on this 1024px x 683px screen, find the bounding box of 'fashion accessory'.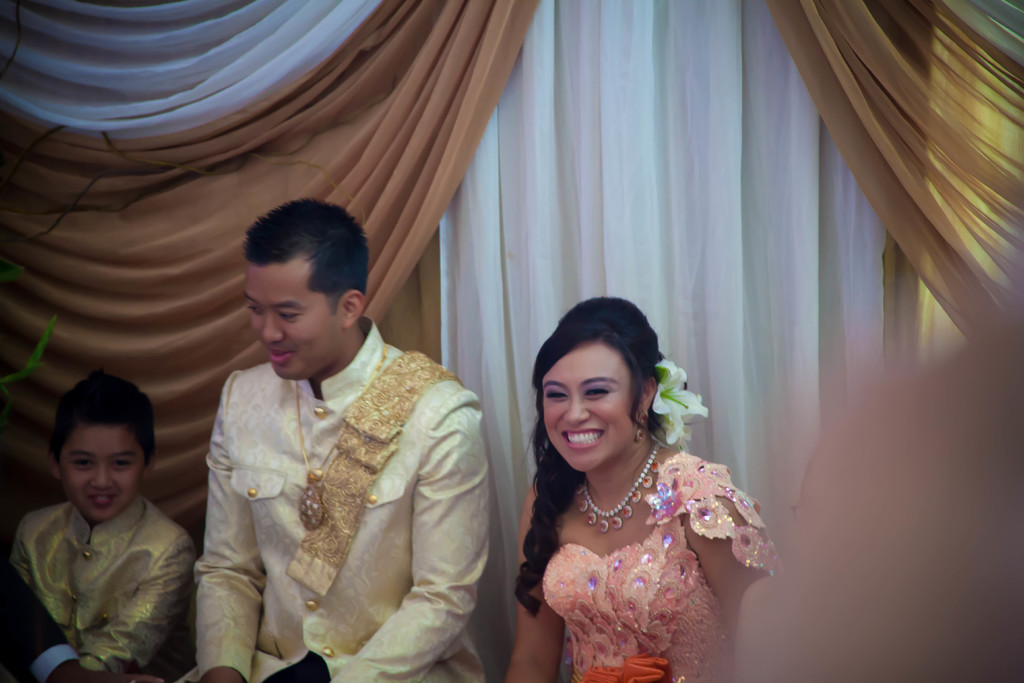
Bounding box: {"left": 575, "top": 434, "right": 663, "bottom": 533}.
